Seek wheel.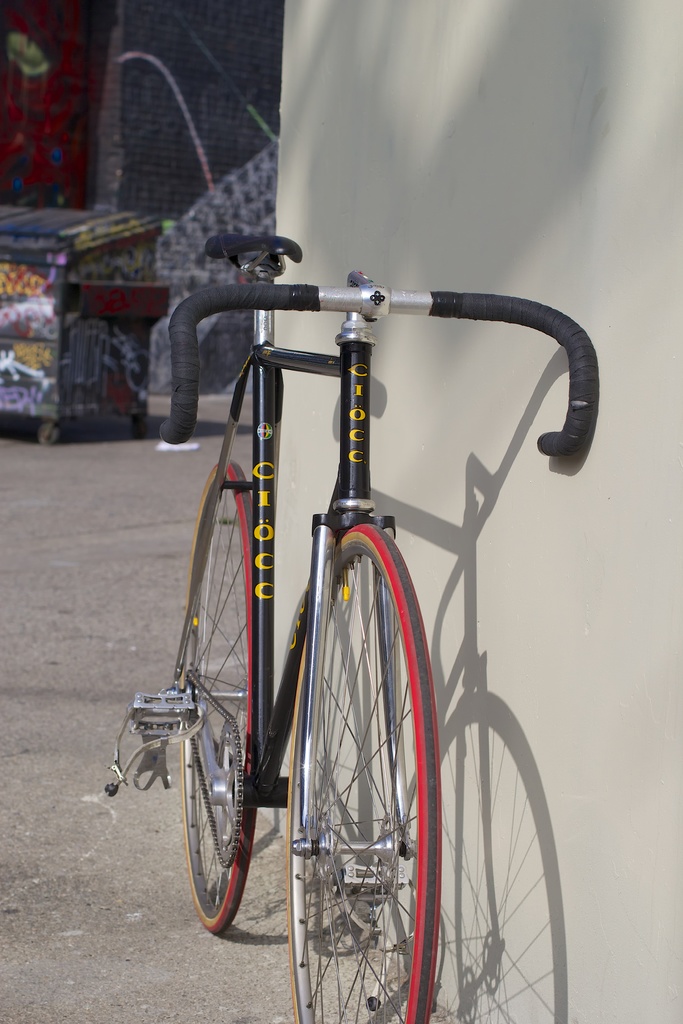
Rect(283, 524, 437, 1023).
